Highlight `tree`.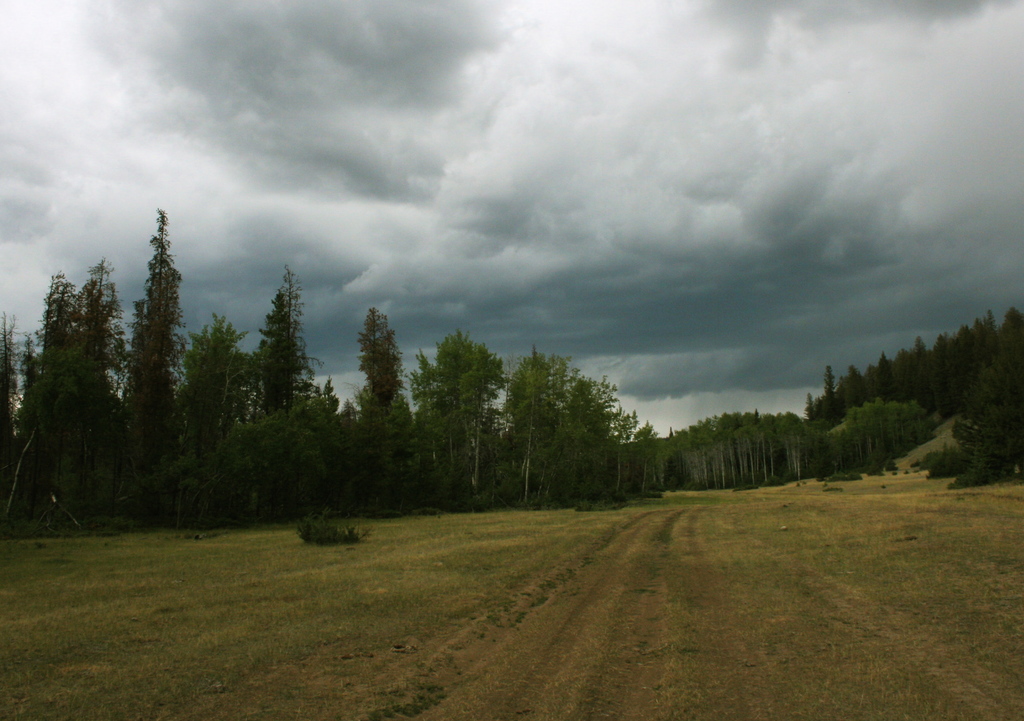
Highlighted region: 163, 311, 257, 442.
